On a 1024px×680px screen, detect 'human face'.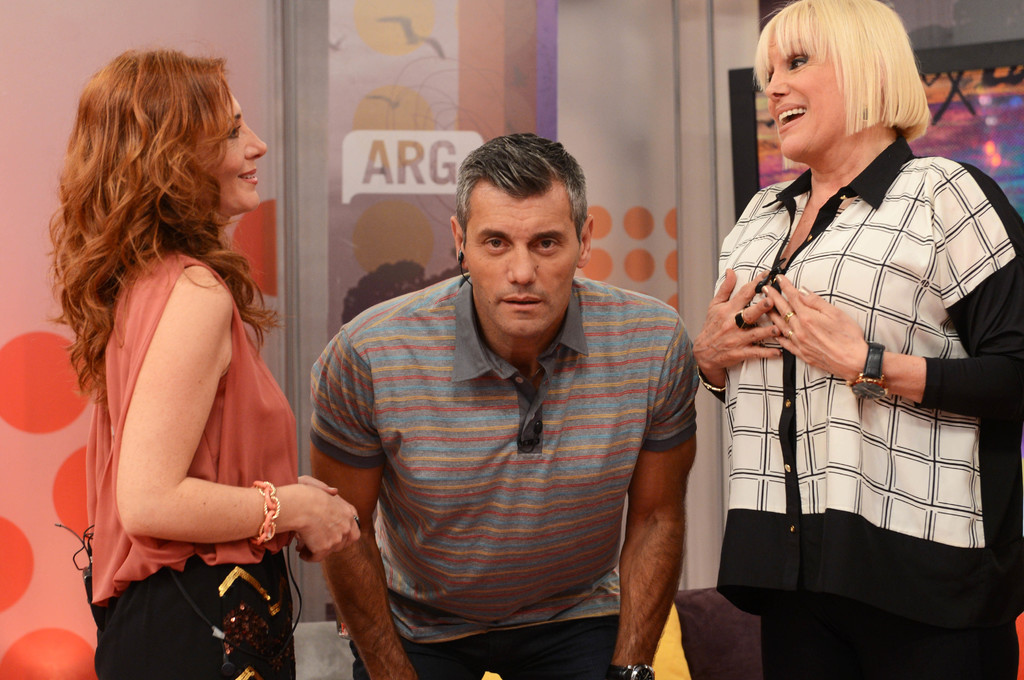
(left=764, top=24, right=846, bottom=161).
